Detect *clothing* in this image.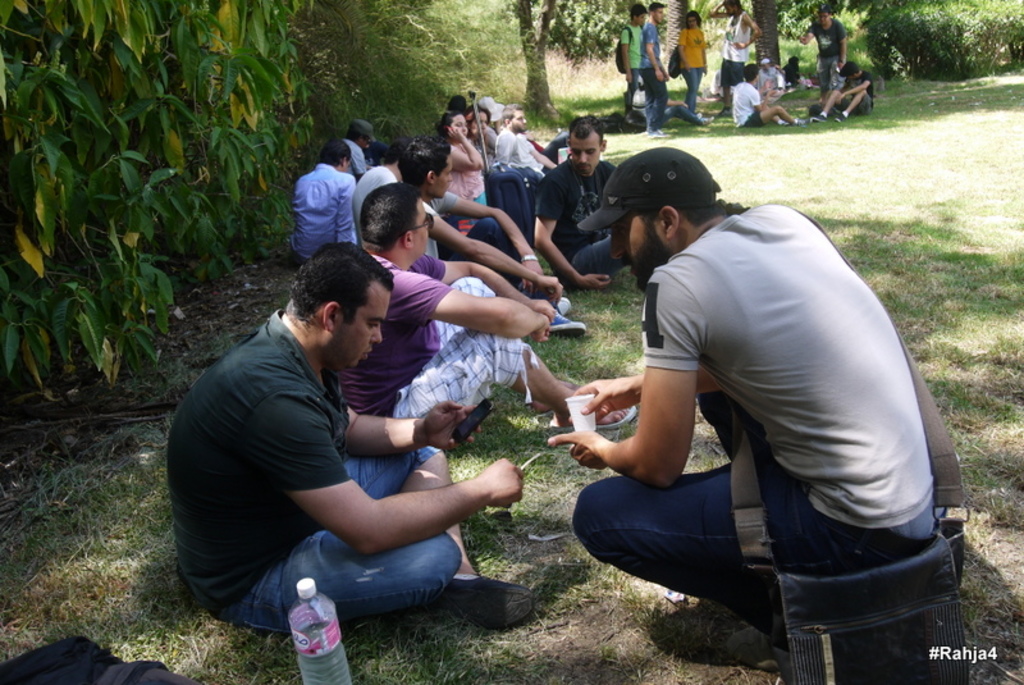
Detection: 718,1,749,85.
